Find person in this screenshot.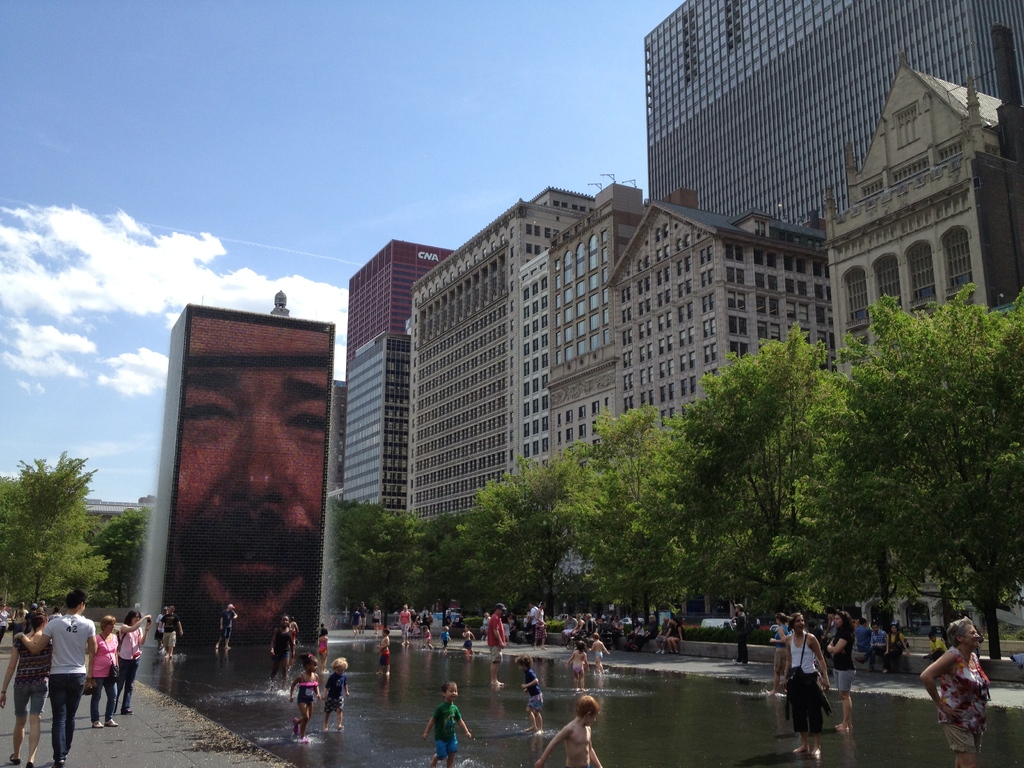
The bounding box for person is (x1=417, y1=624, x2=434, y2=650).
